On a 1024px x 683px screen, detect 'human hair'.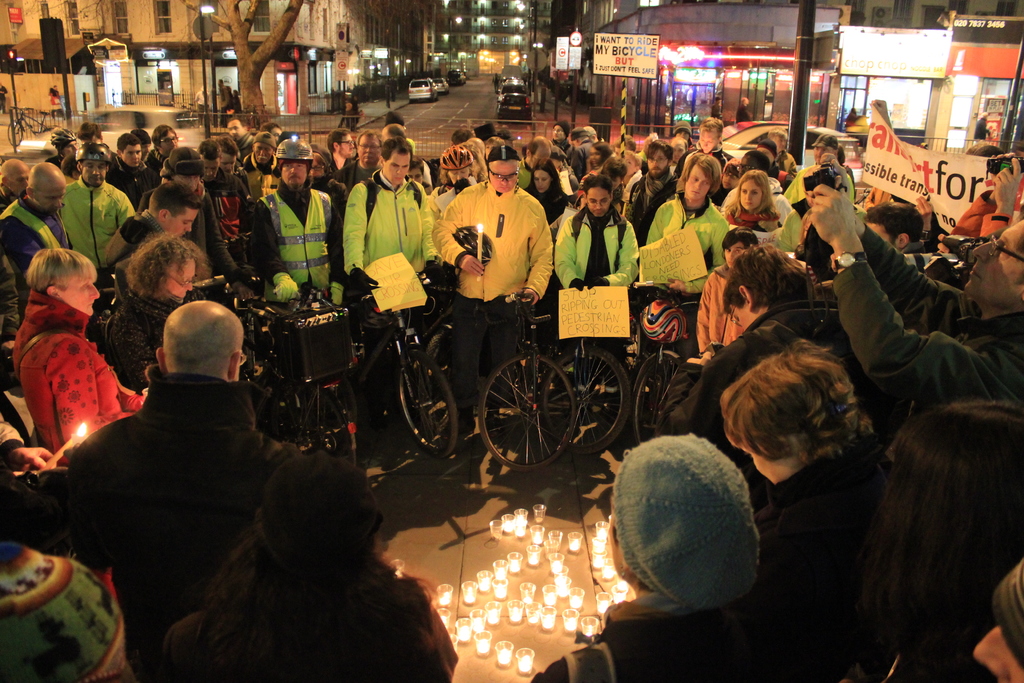
x1=623, y1=151, x2=641, y2=169.
